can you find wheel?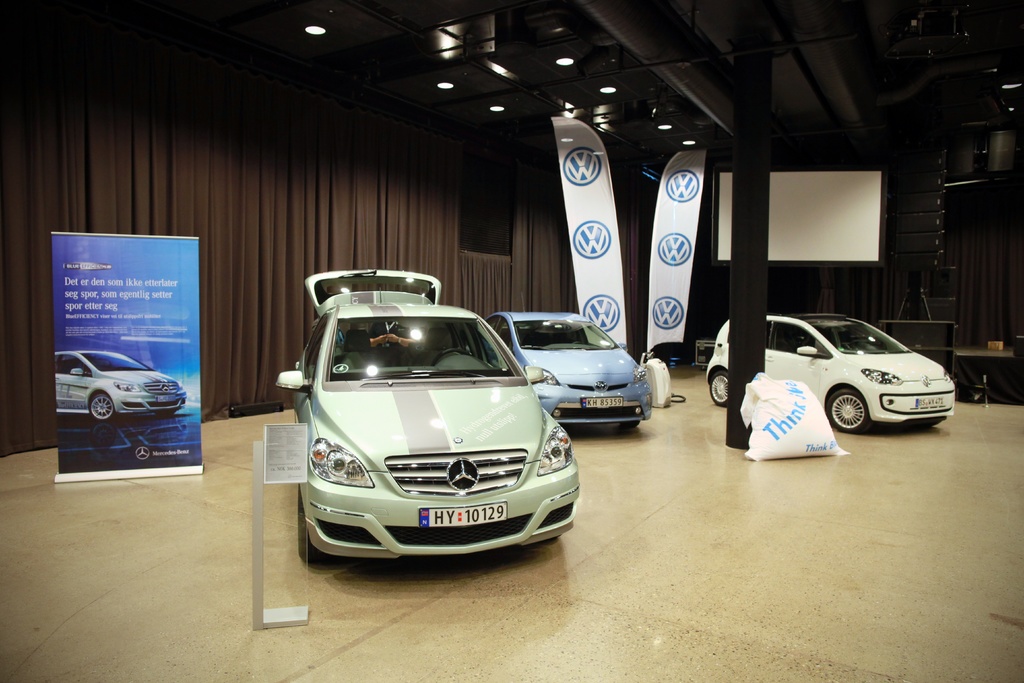
Yes, bounding box: 431 348 467 370.
